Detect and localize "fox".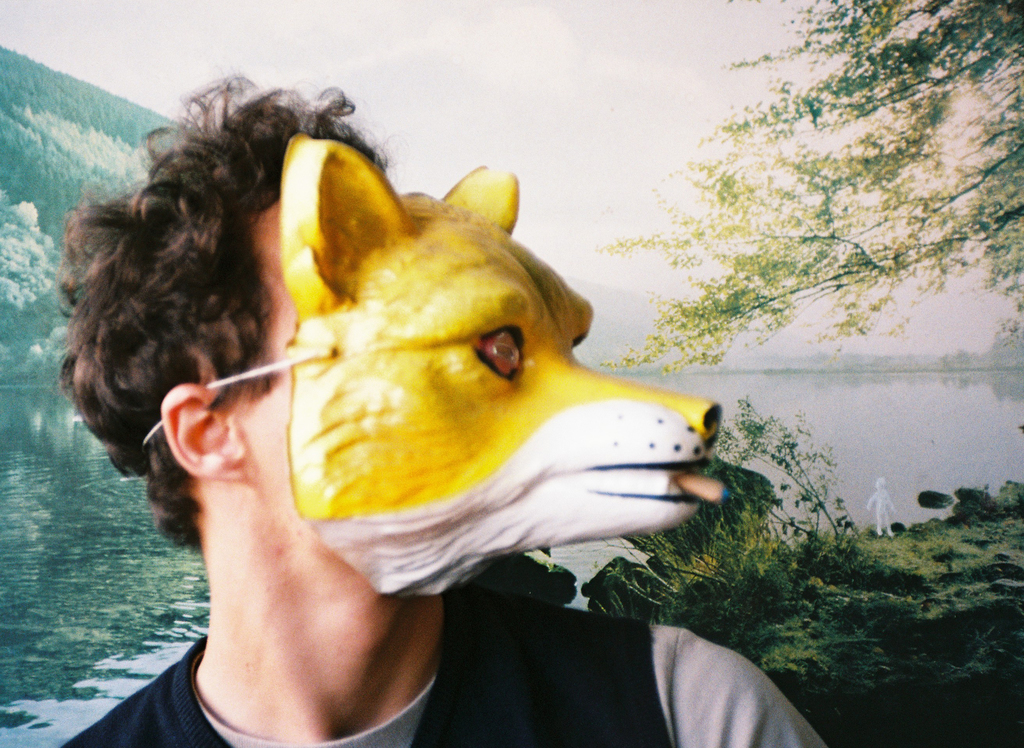
Localized at (left=280, top=129, right=735, bottom=610).
